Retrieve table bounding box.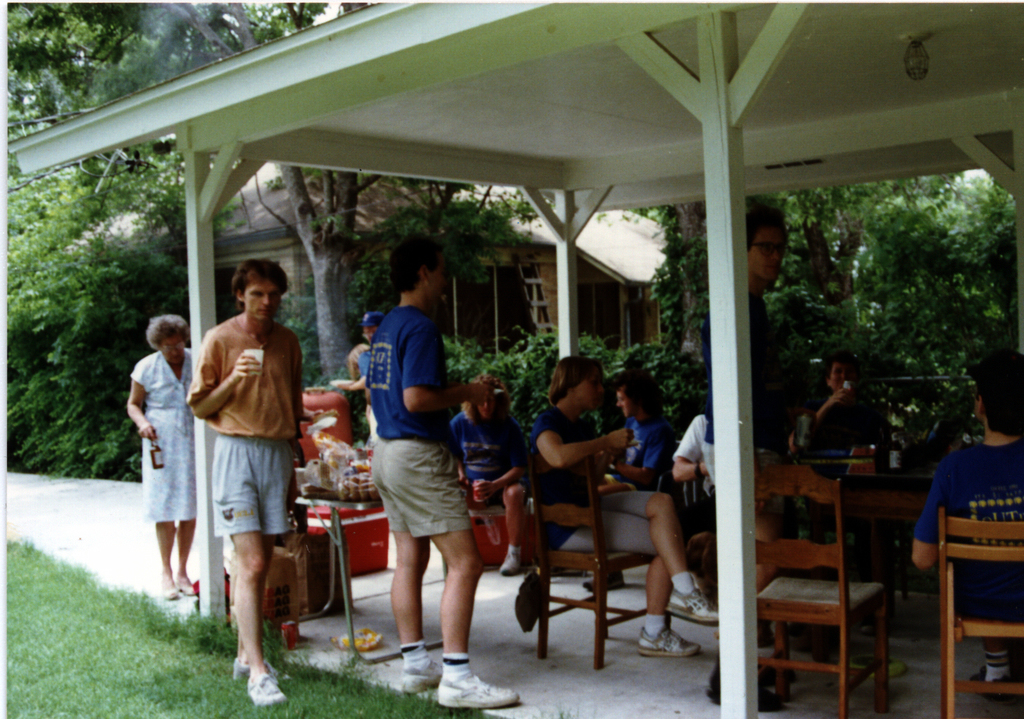
Bounding box: (767, 447, 986, 644).
